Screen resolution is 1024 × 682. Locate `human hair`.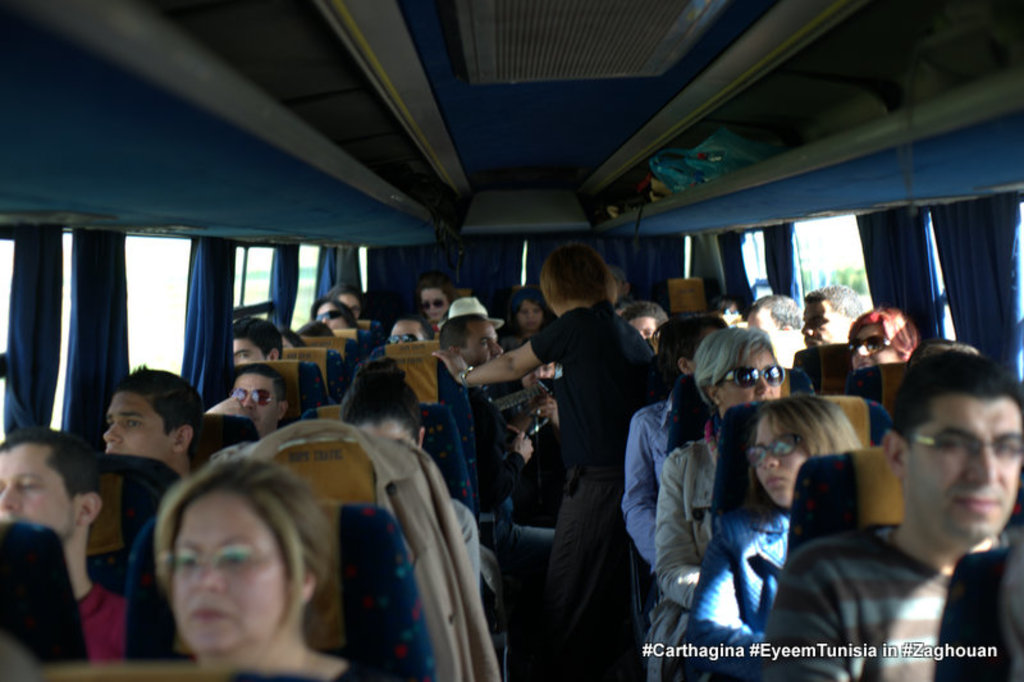
box(846, 303, 918, 358).
